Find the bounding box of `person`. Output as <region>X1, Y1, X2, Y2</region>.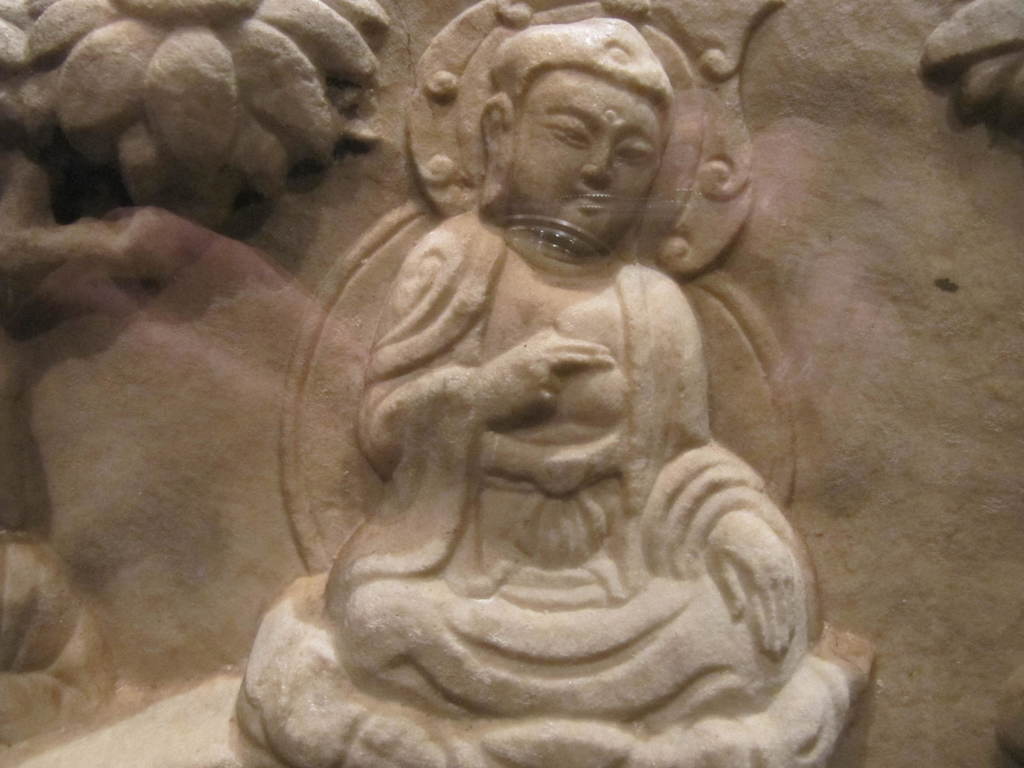
<region>318, 15, 808, 727</region>.
